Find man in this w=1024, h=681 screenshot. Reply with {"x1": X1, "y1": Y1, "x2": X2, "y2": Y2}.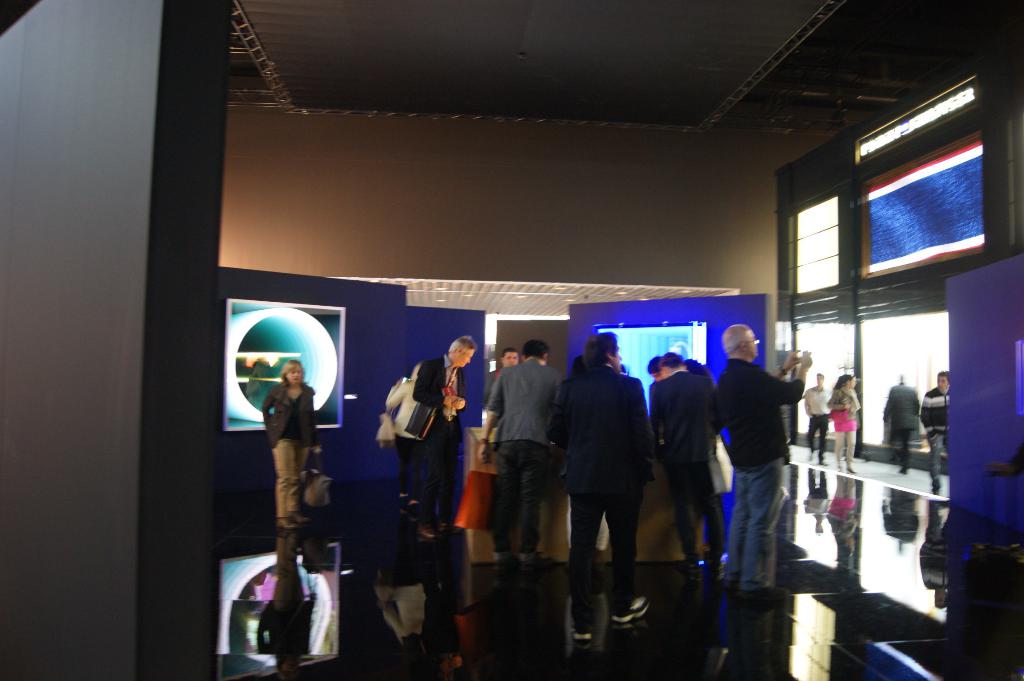
{"x1": 713, "y1": 324, "x2": 814, "y2": 600}.
